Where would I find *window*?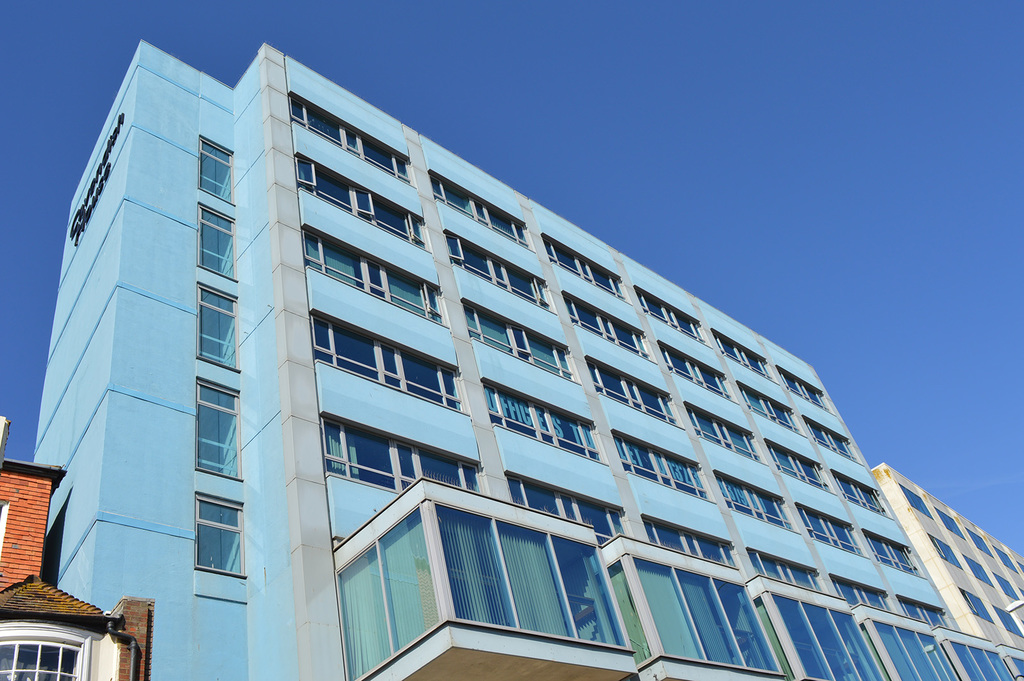
At (x1=688, y1=406, x2=759, y2=465).
